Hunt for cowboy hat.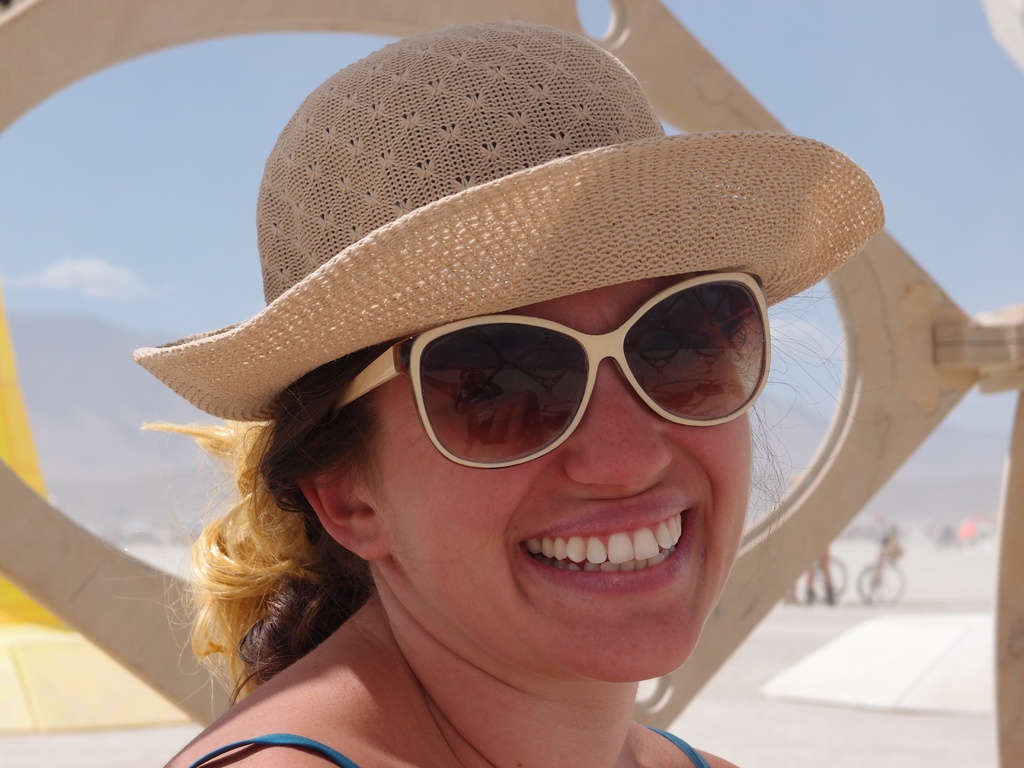
Hunted down at x1=129 y1=15 x2=886 y2=424.
